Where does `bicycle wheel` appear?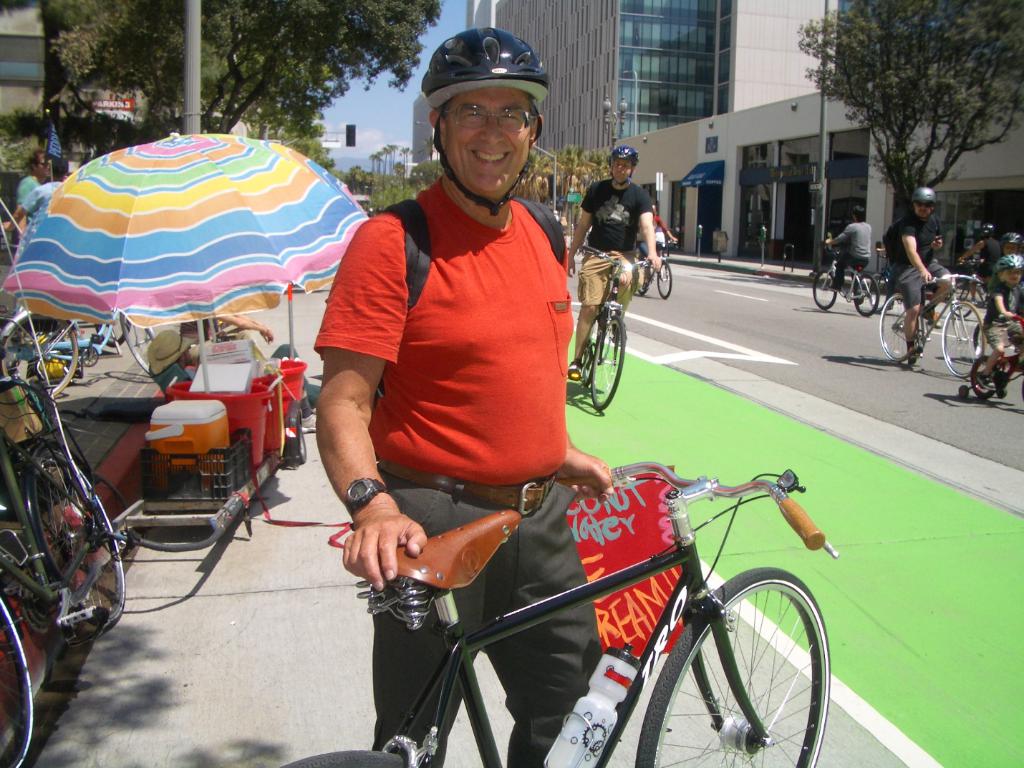
Appears at <box>851,272,879,314</box>.
